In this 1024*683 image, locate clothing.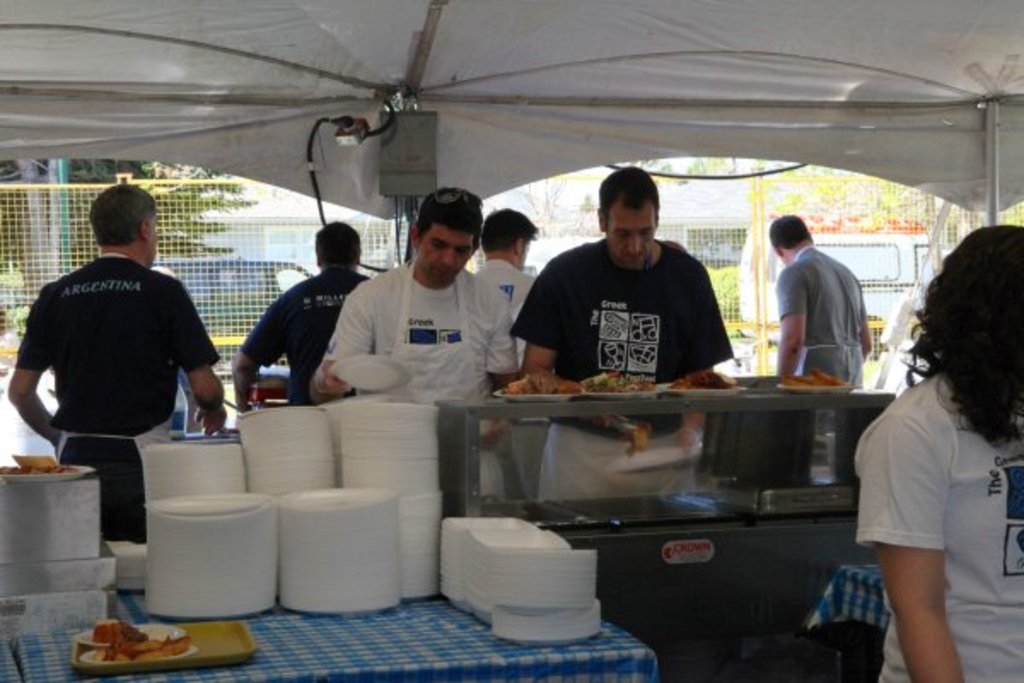
Bounding box: {"x1": 855, "y1": 374, "x2": 1022, "y2": 681}.
